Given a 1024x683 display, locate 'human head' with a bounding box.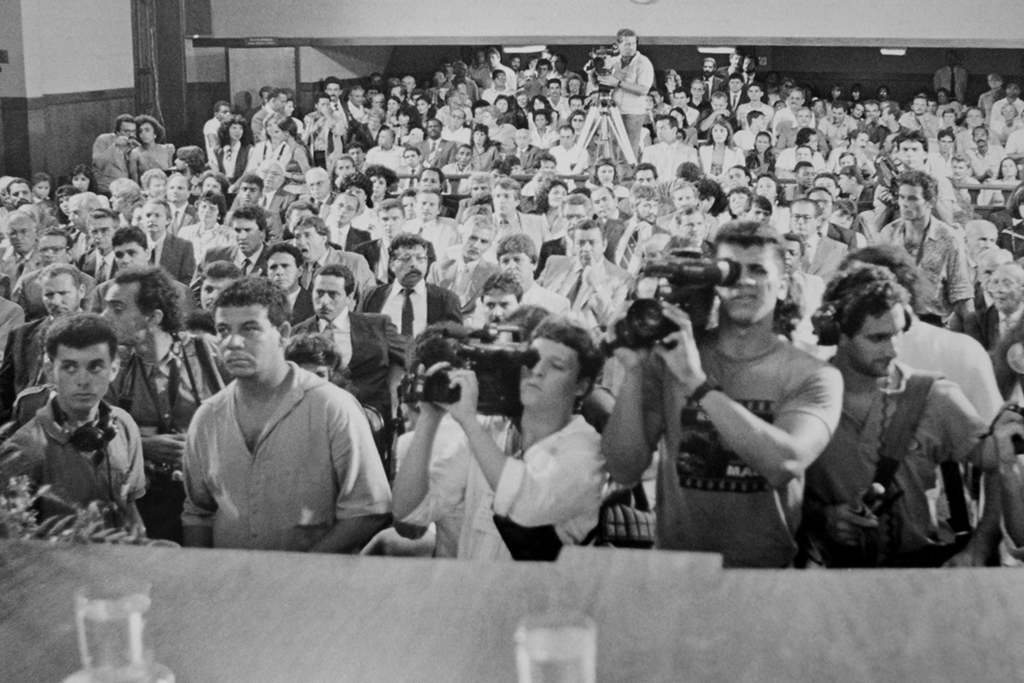
Located: select_region(628, 185, 663, 224).
